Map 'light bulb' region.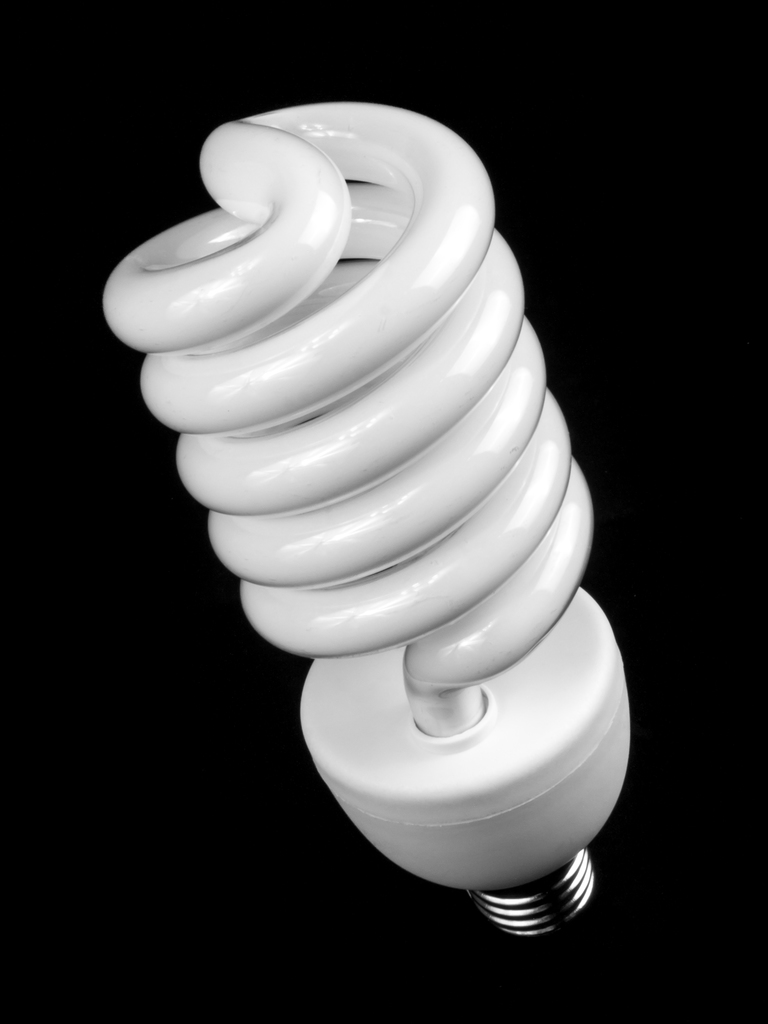
Mapped to 100, 102, 630, 938.
